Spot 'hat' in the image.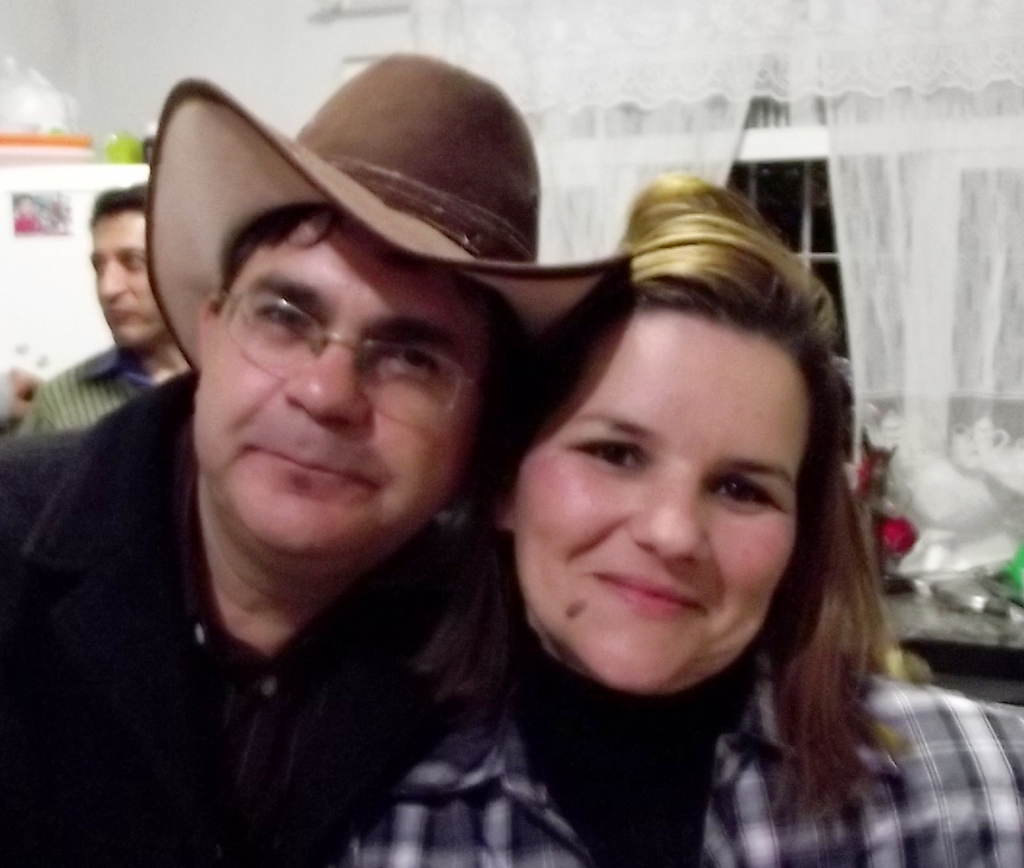
'hat' found at bbox(140, 49, 630, 377).
